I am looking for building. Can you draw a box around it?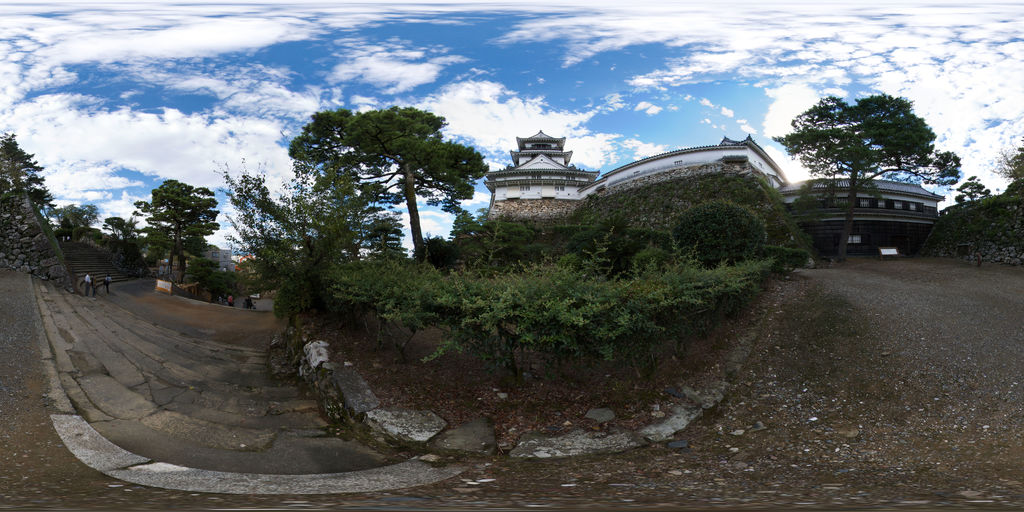
Sure, the bounding box is (left=595, top=132, right=786, bottom=193).
